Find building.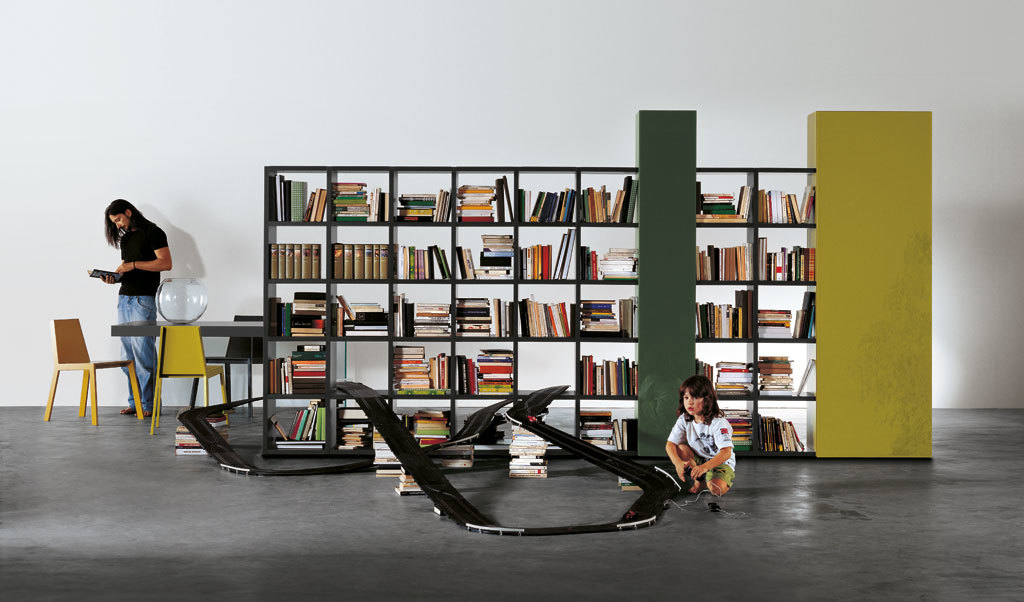
(0, 0, 1023, 601).
